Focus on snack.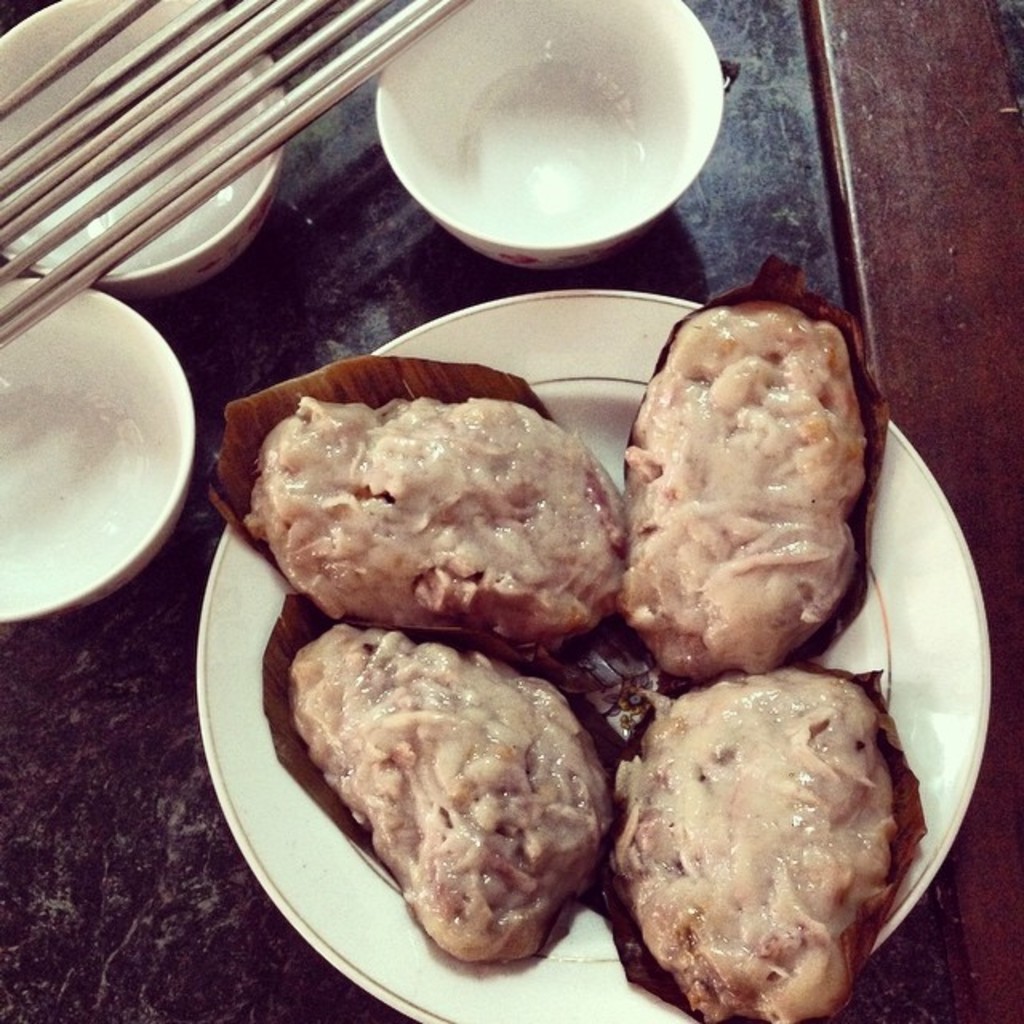
Focused at select_region(603, 667, 906, 1022).
